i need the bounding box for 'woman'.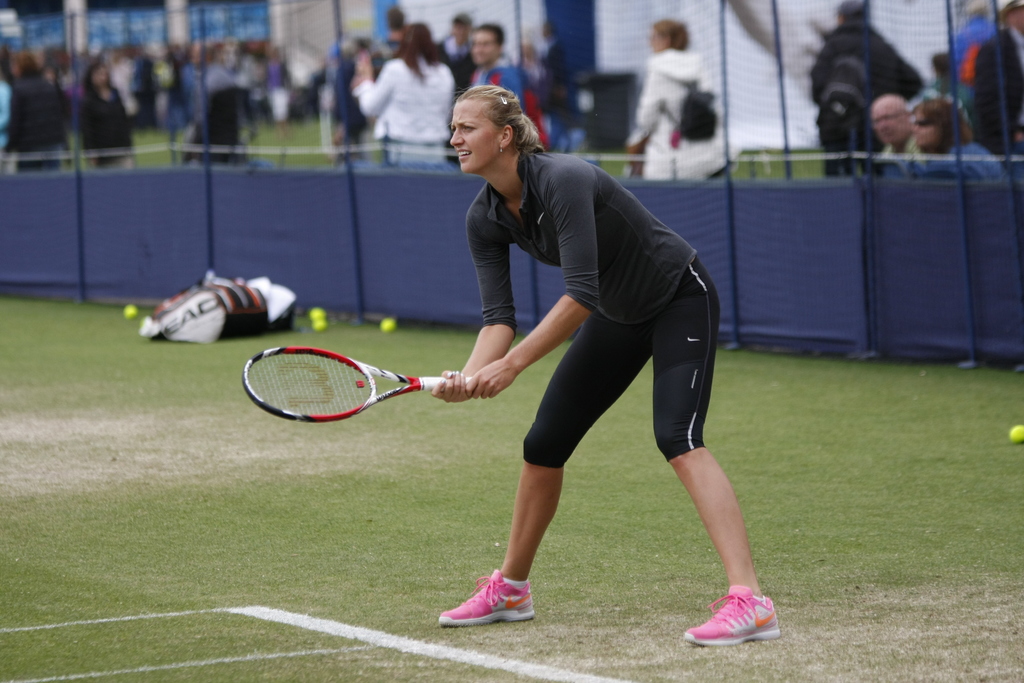
Here it is: (x1=353, y1=25, x2=455, y2=165).
